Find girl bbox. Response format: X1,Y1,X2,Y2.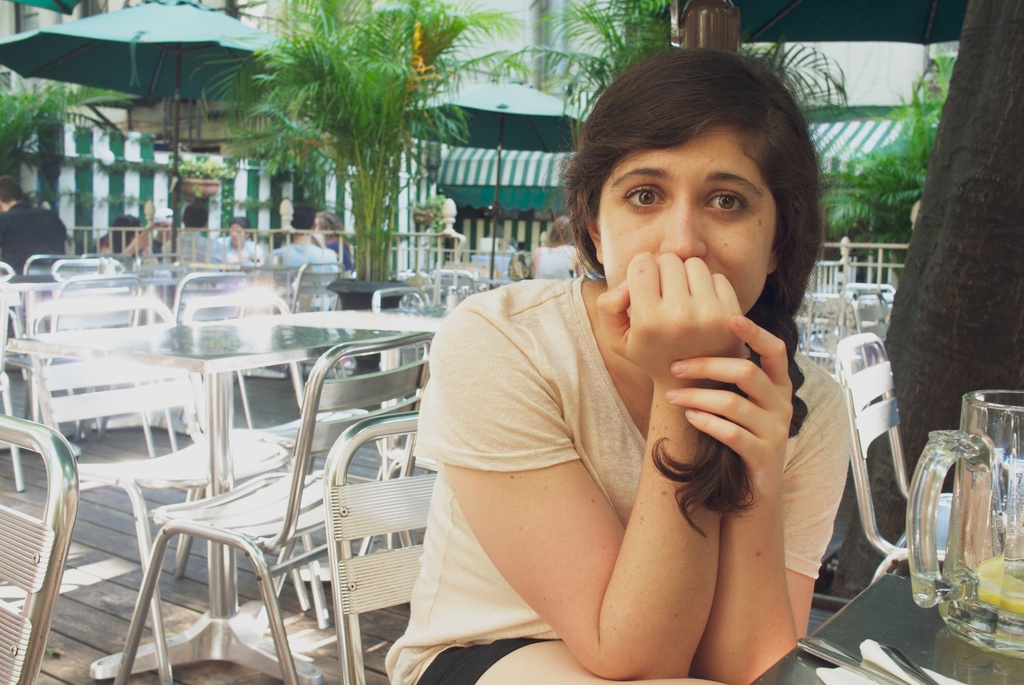
382,45,853,684.
